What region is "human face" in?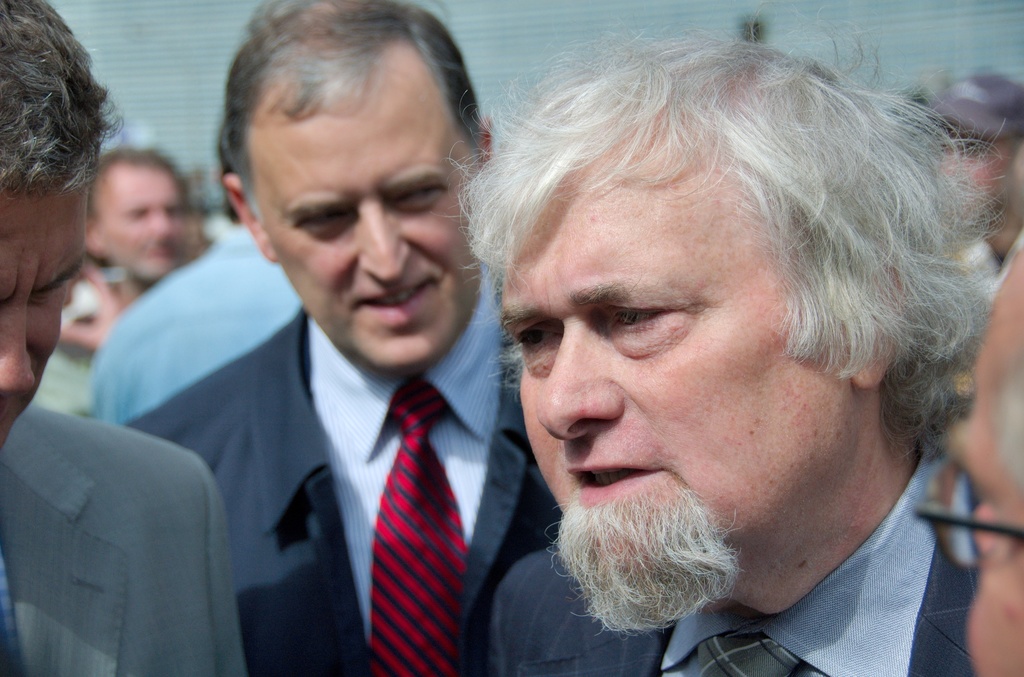
<box>97,161,179,279</box>.
